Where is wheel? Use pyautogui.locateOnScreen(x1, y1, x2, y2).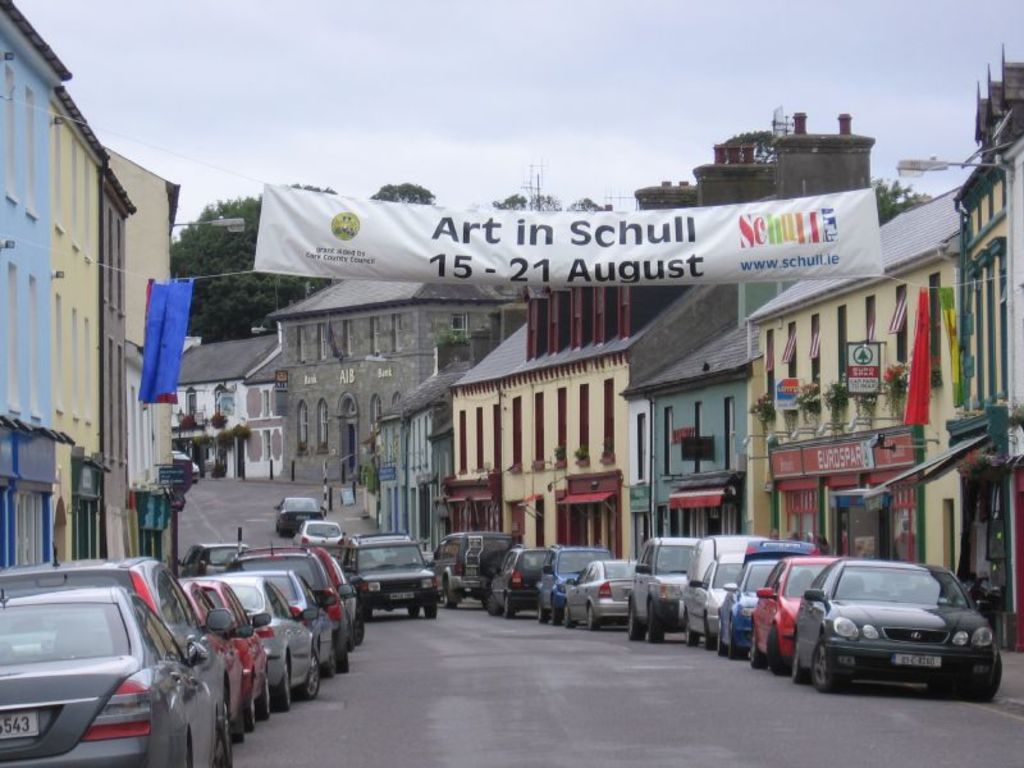
pyautogui.locateOnScreen(214, 707, 236, 764).
